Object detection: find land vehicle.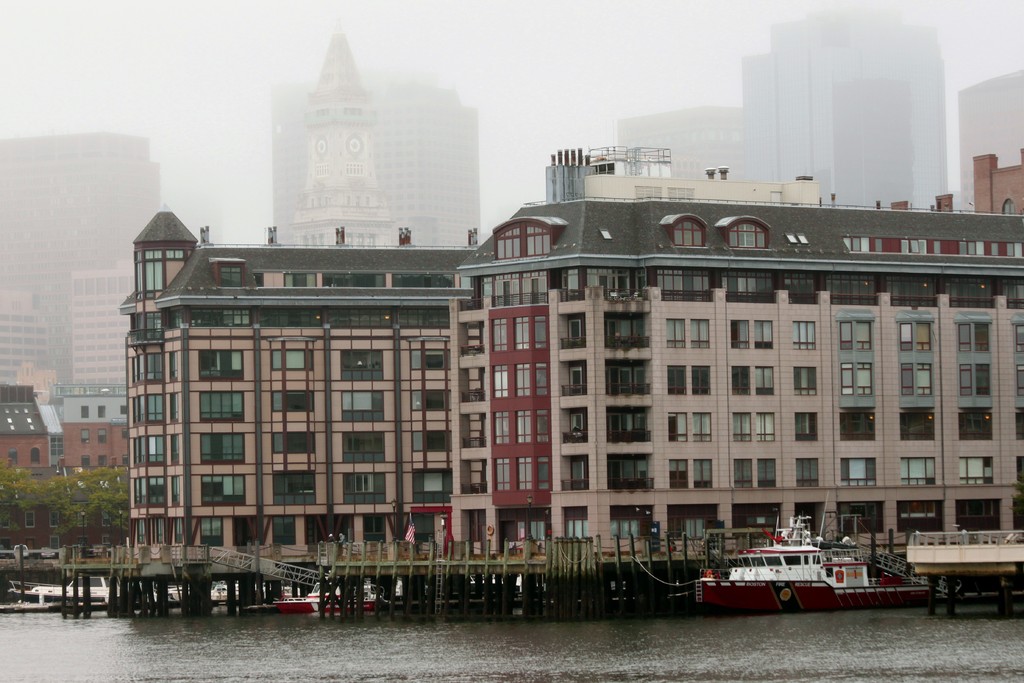
719 545 877 614.
